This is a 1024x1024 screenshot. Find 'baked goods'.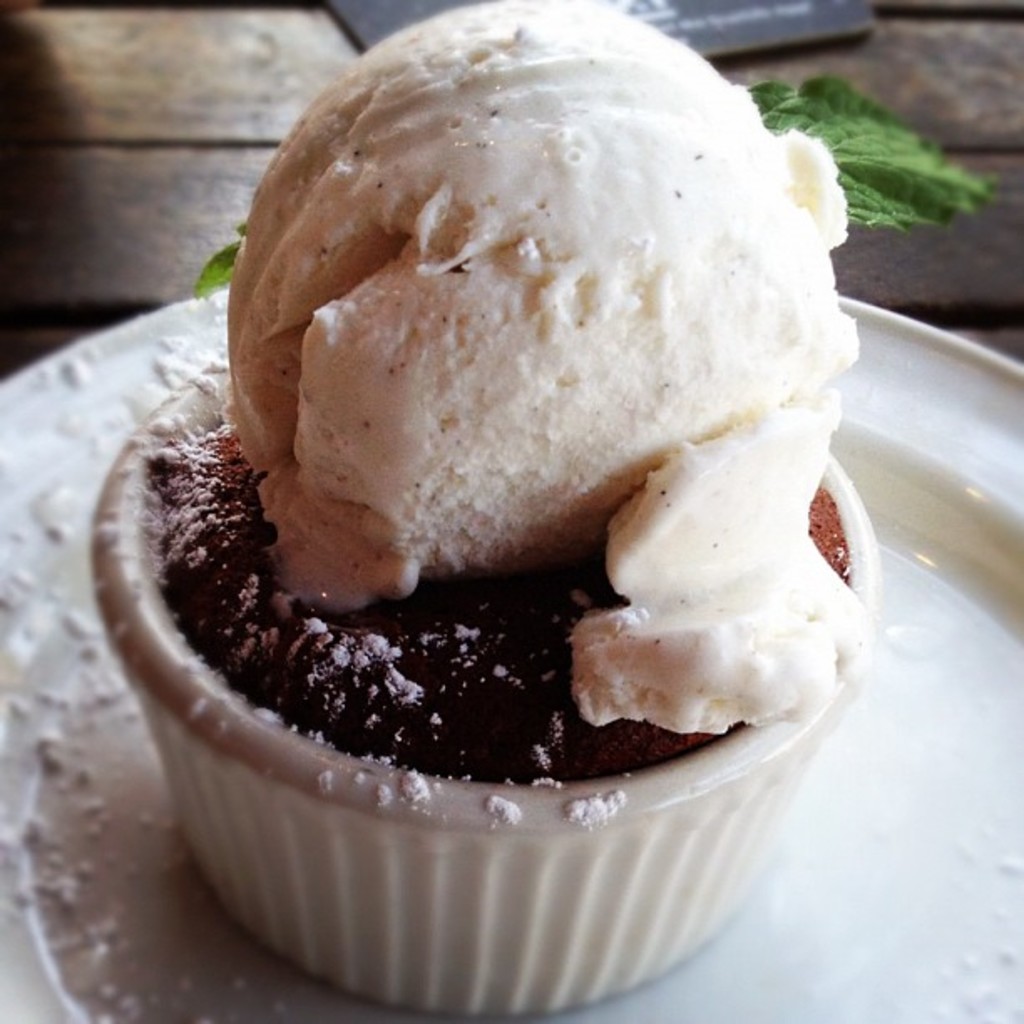
Bounding box: (154,0,873,790).
